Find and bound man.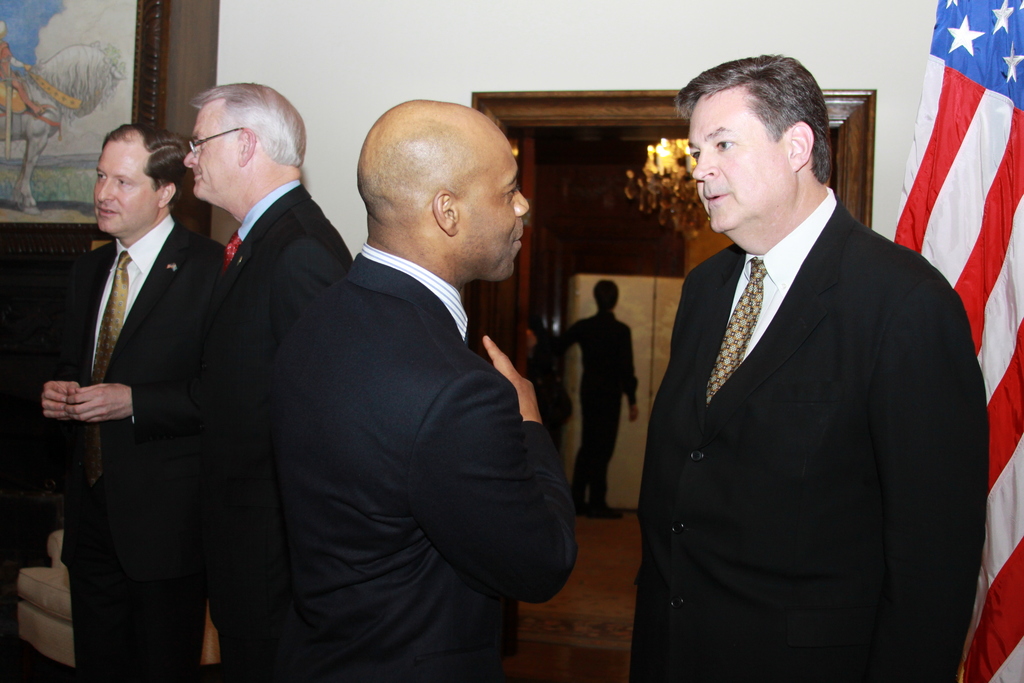
Bound: bbox=(40, 114, 235, 682).
